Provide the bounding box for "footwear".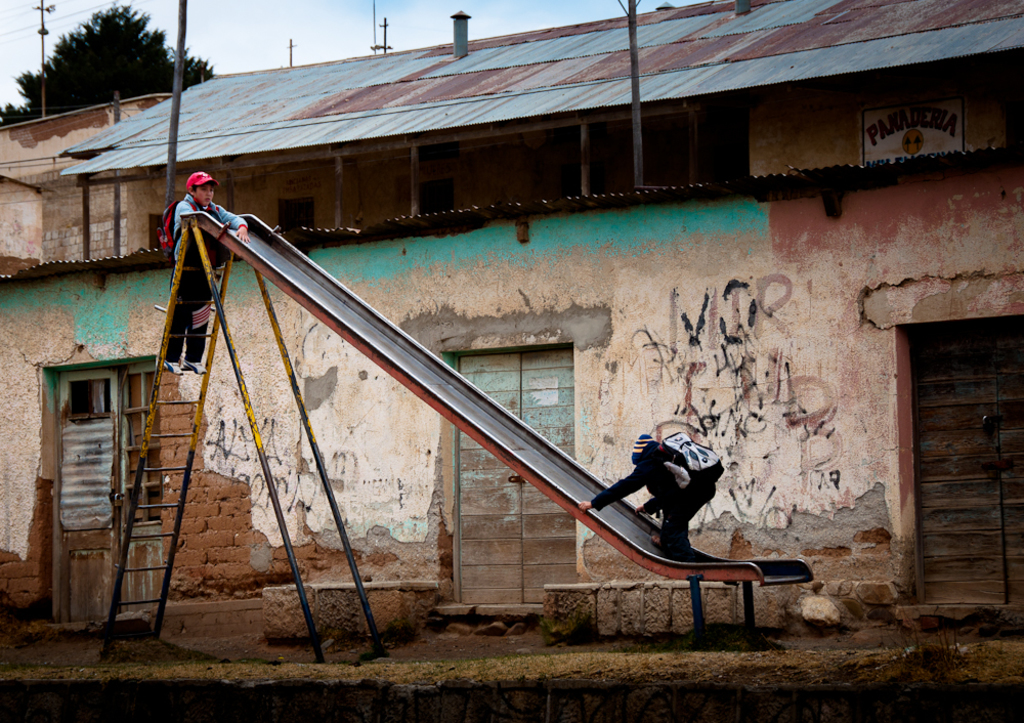
<box>179,352,209,375</box>.
